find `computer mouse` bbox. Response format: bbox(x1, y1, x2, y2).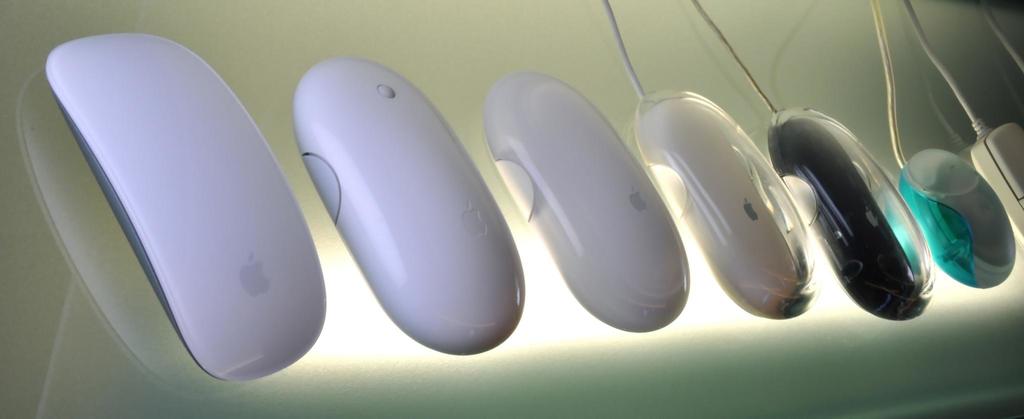
bbox(967, 119, 1023, 238).
